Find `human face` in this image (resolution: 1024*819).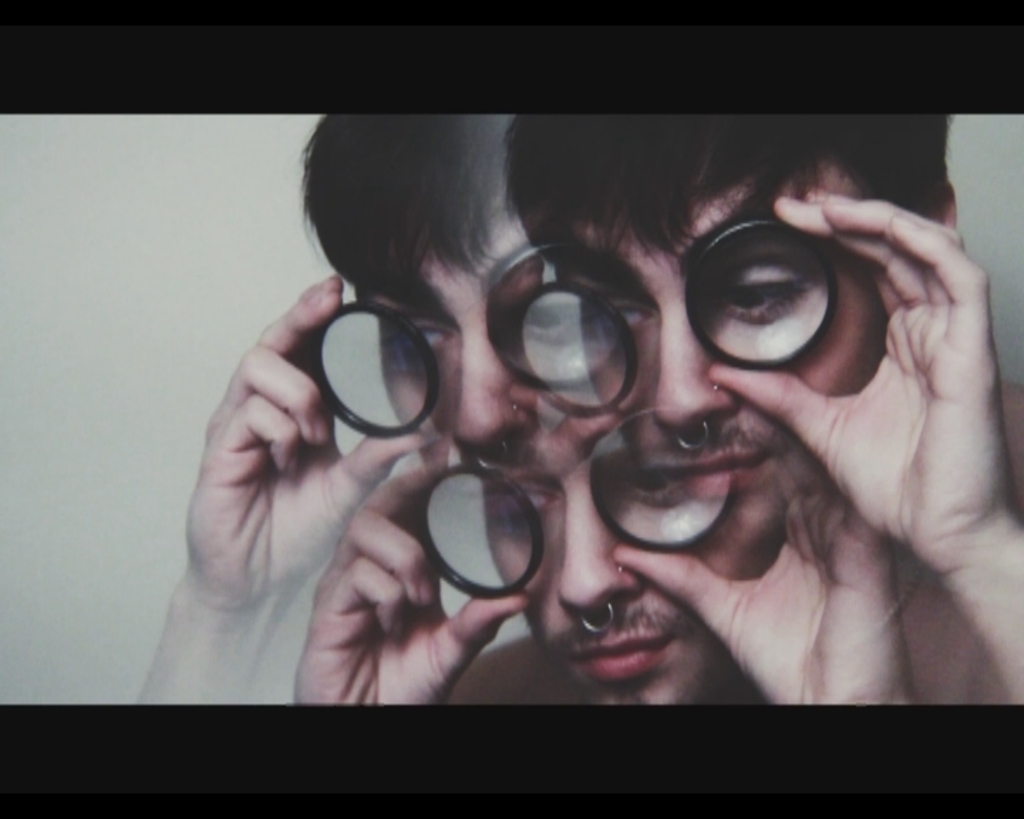
l=390, t=230, r=590, b=491.
